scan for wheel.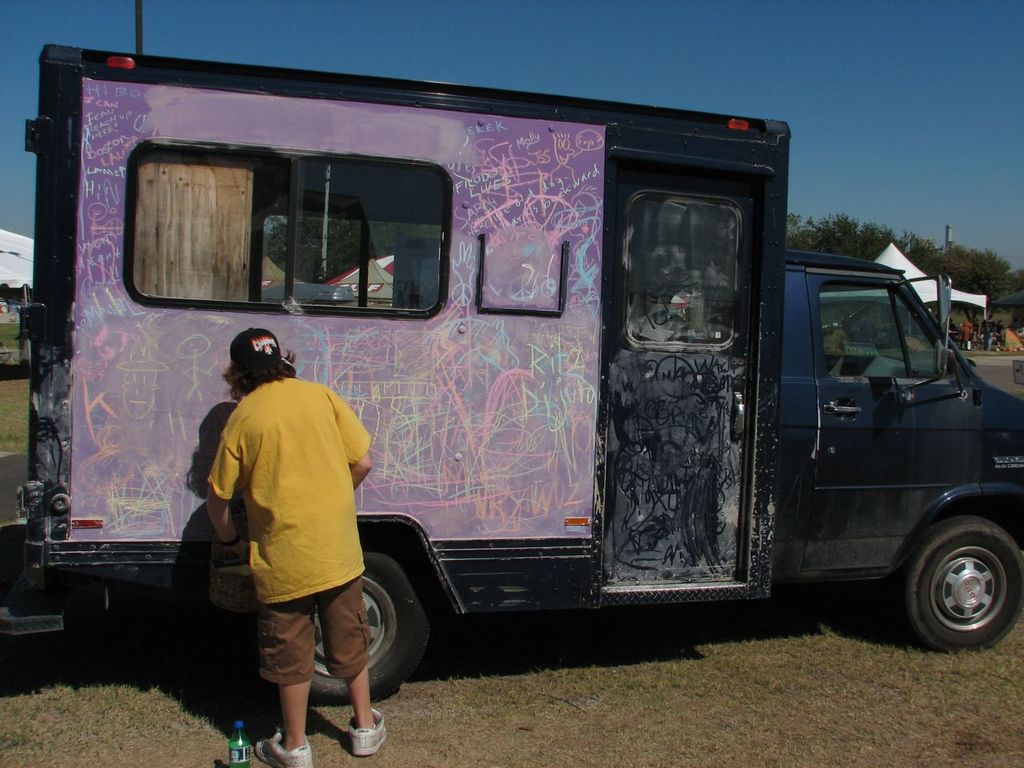
Scan result: detection(303, 546, 430, 706).
